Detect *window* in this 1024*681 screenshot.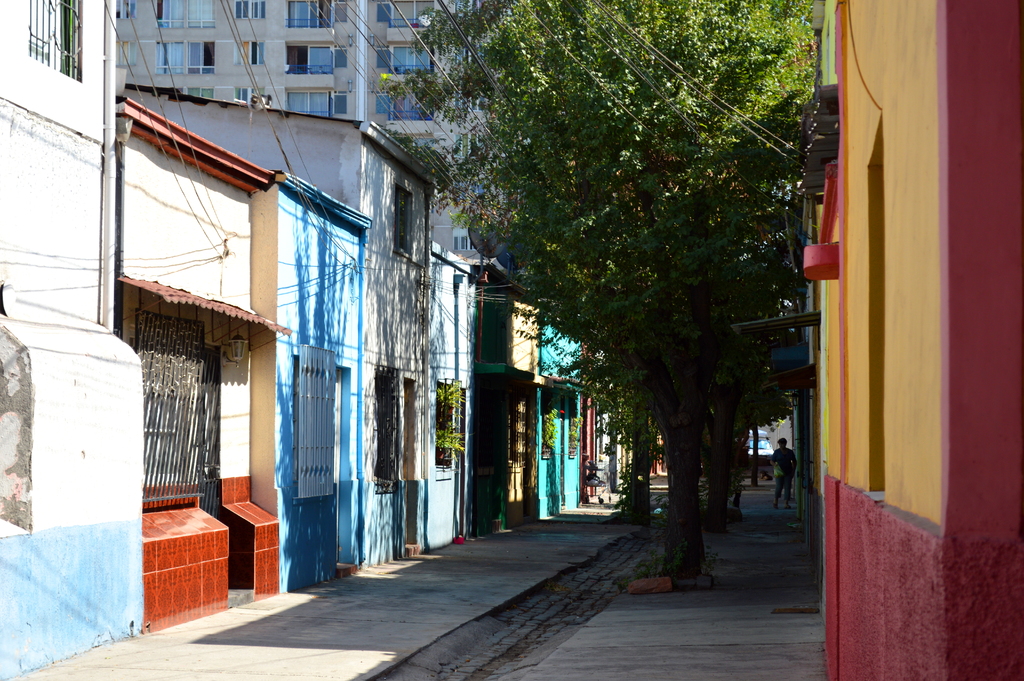
Detection: locate(234, 81, 263, 104).
